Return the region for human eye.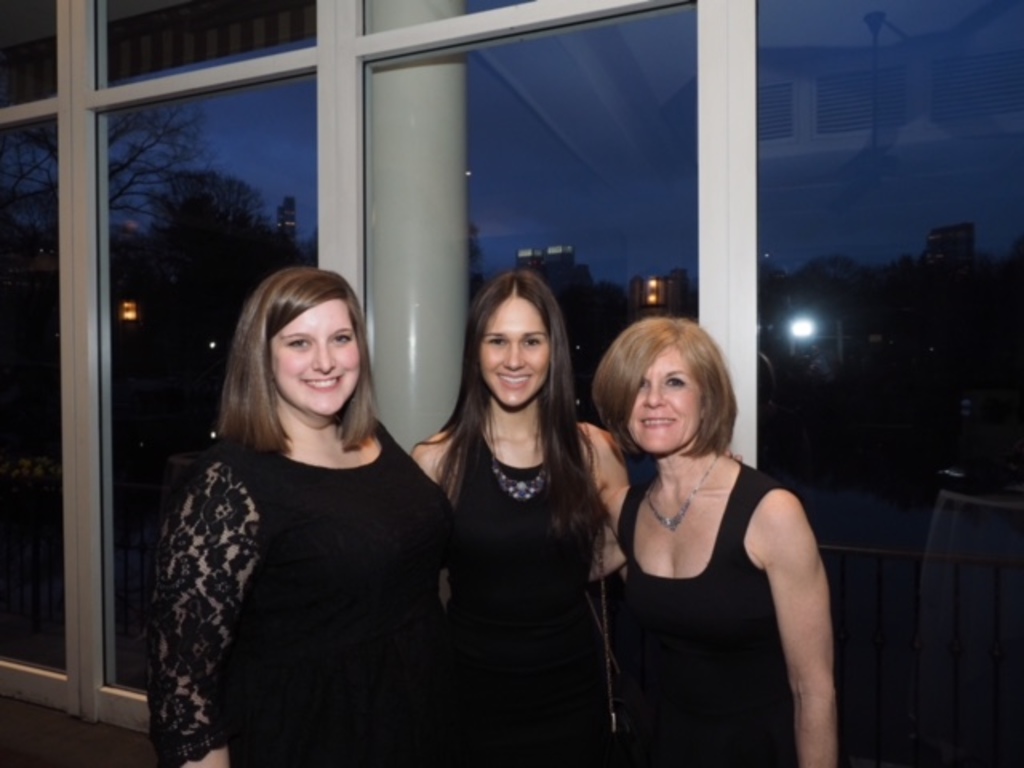
l=483, t=333, r=509, b=350.
